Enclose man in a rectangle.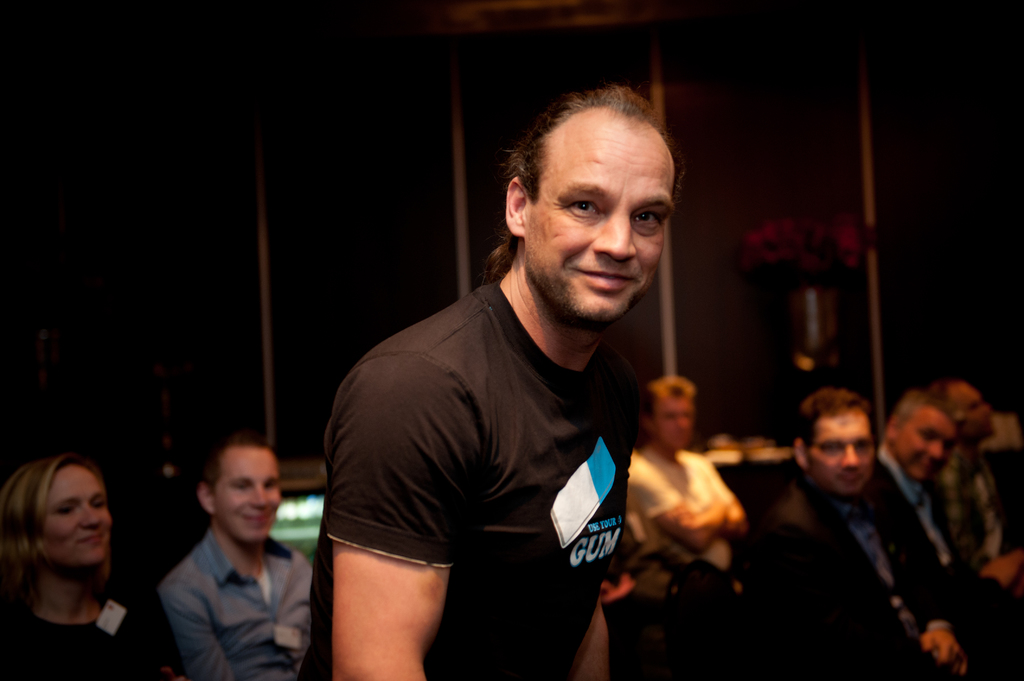
select_region(863, 386, 1023, 661).
